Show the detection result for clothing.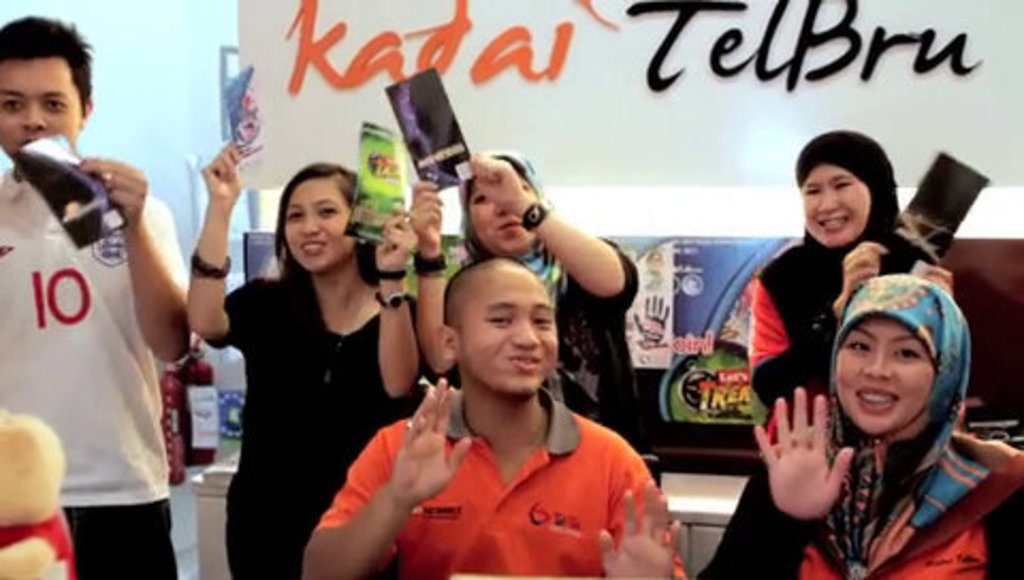
0, 168, 198, 578.
